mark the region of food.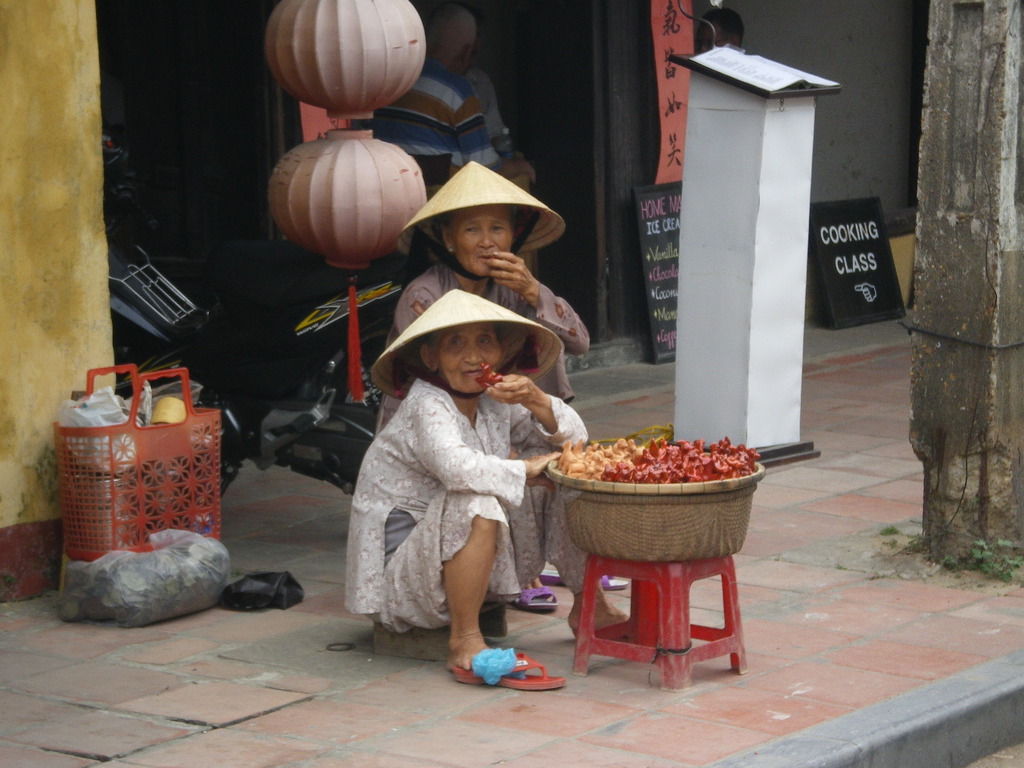
Region: l=471, t=363, r=504, b=392.
